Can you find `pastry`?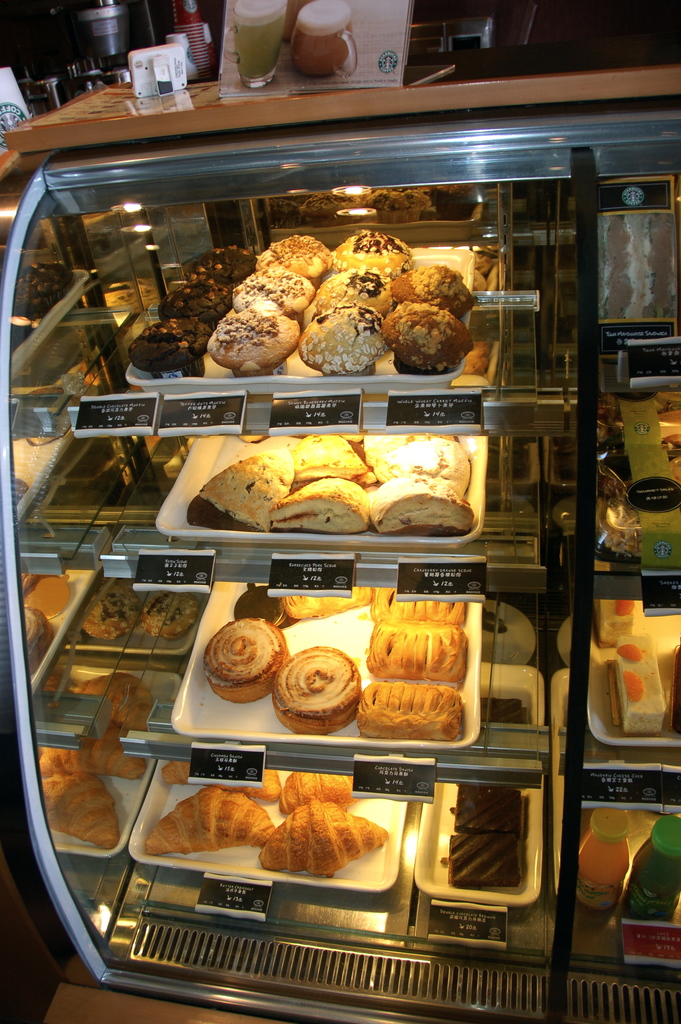
Yes, bounding box: rect(138, 785, 282, 858).
